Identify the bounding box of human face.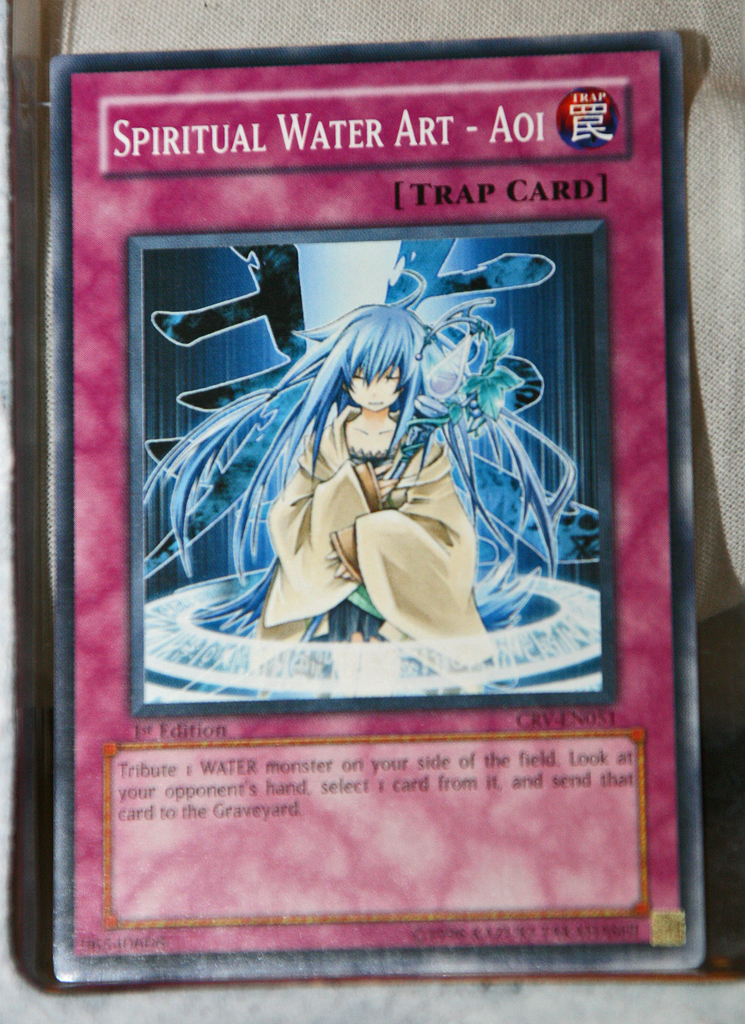
349, 363, 403, 415.
